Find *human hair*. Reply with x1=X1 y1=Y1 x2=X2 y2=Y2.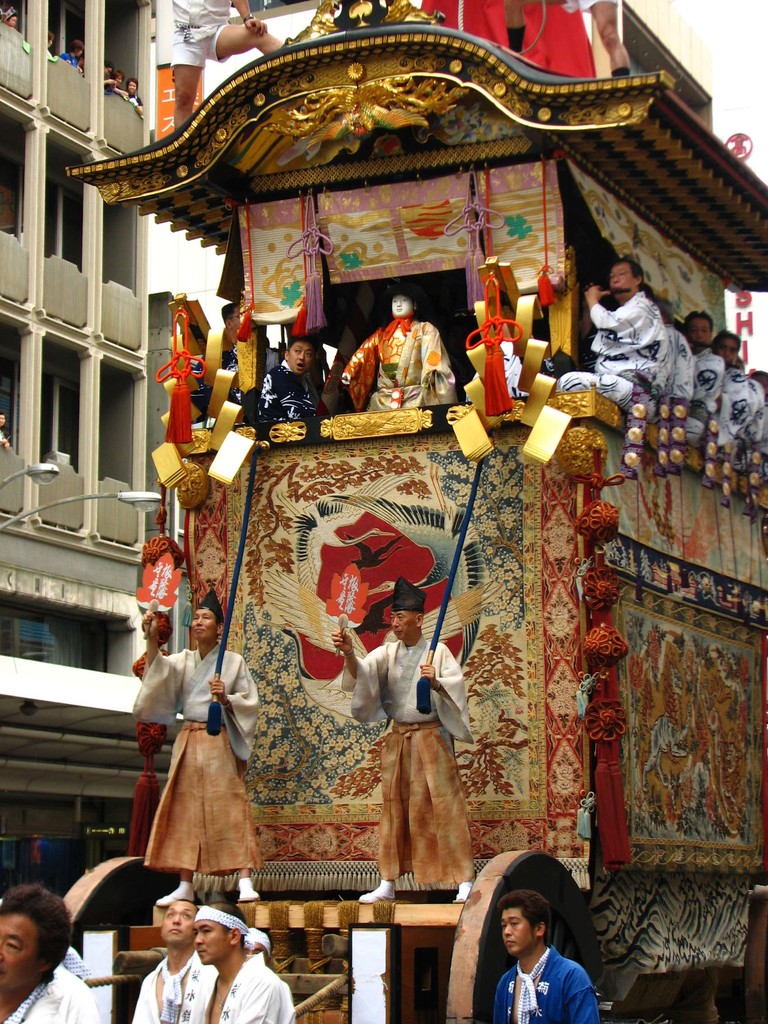
x1=221 y1=298 x2=238 y2=323.
